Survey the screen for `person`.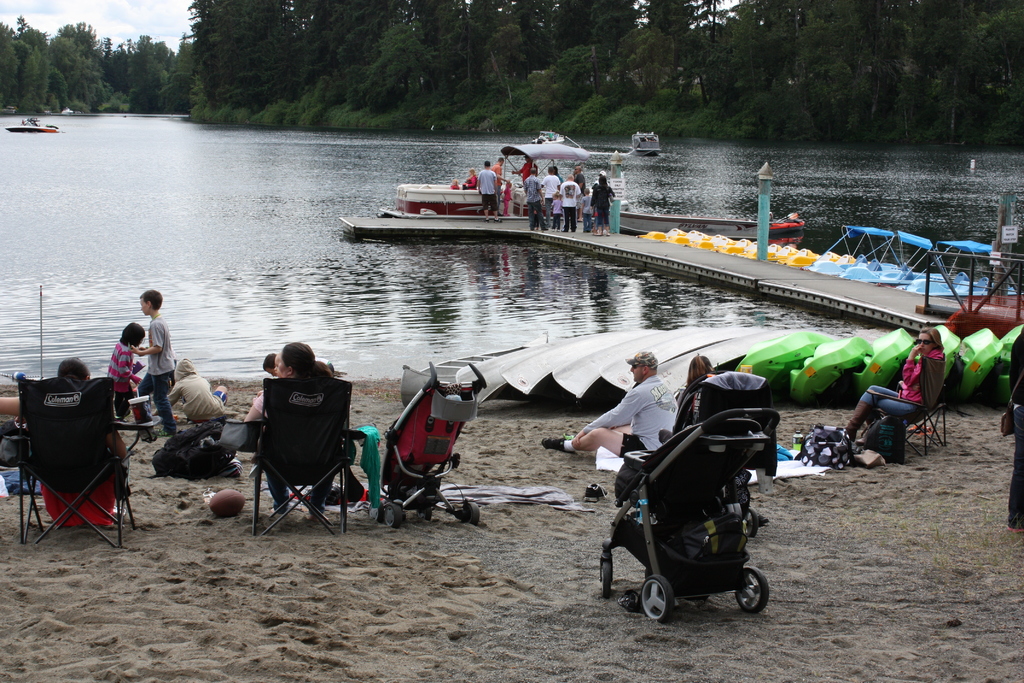
Survey found: (845,329,938,452).
